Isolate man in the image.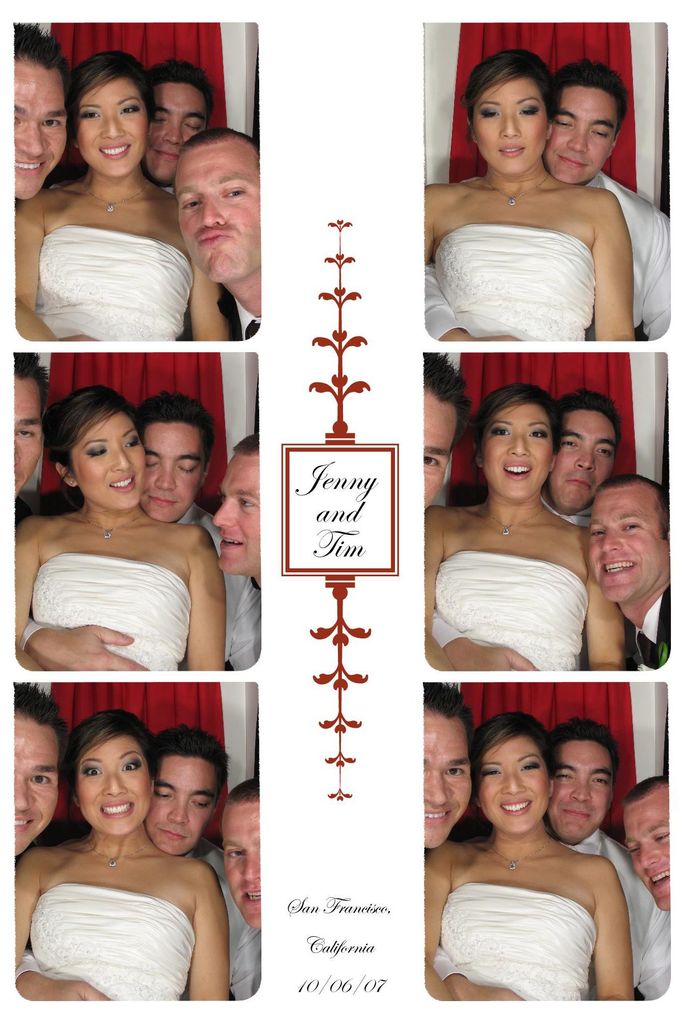
Isolated region: 220:772:267:934.
